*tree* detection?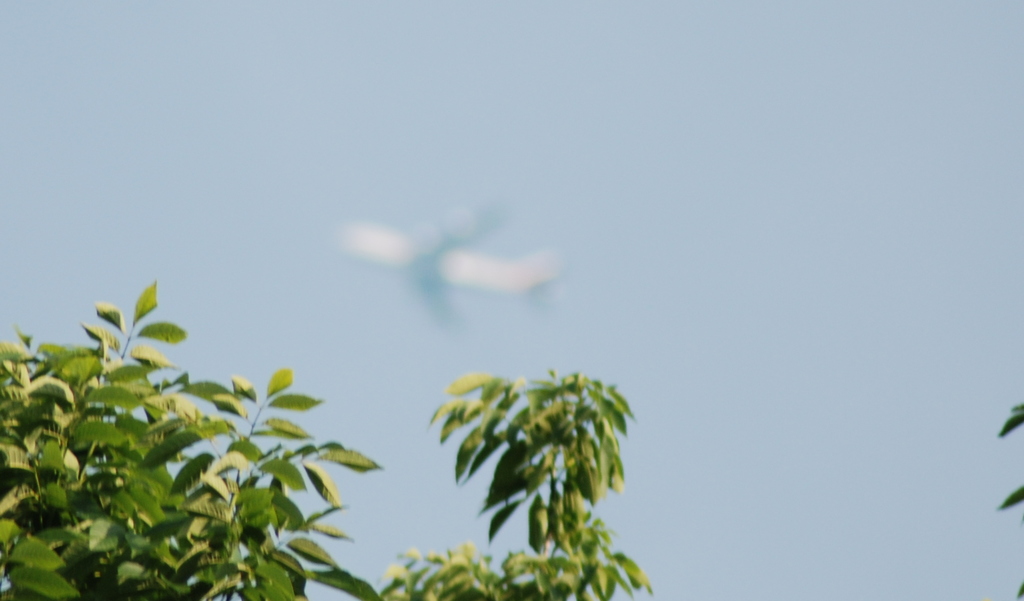
Rect(0, 283, 650, 600)
